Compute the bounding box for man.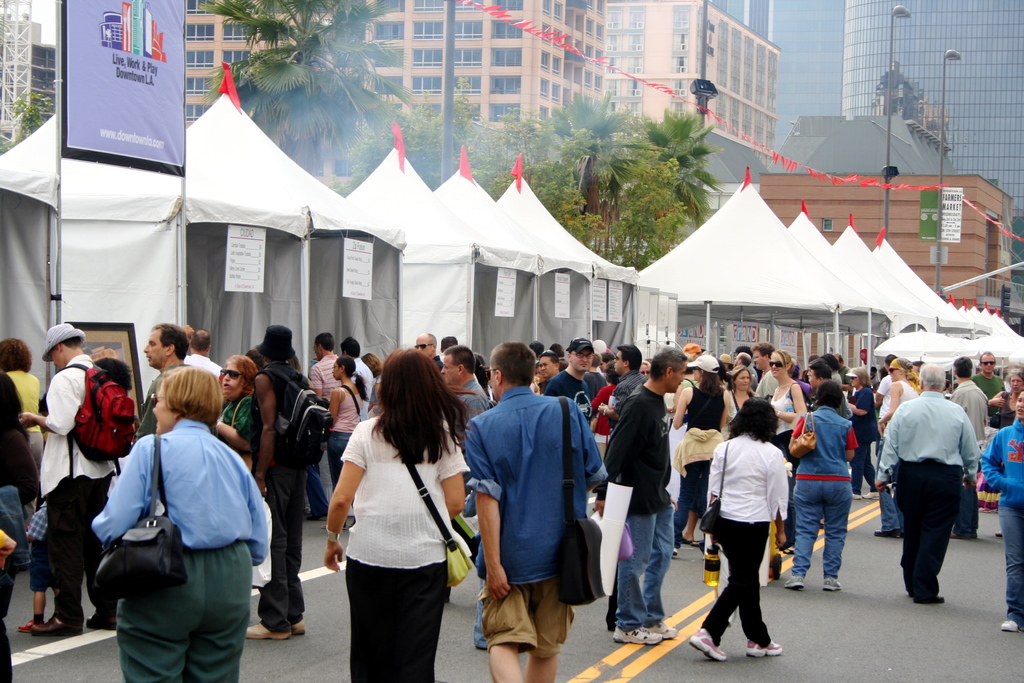
[528, 344, 561, 395].
